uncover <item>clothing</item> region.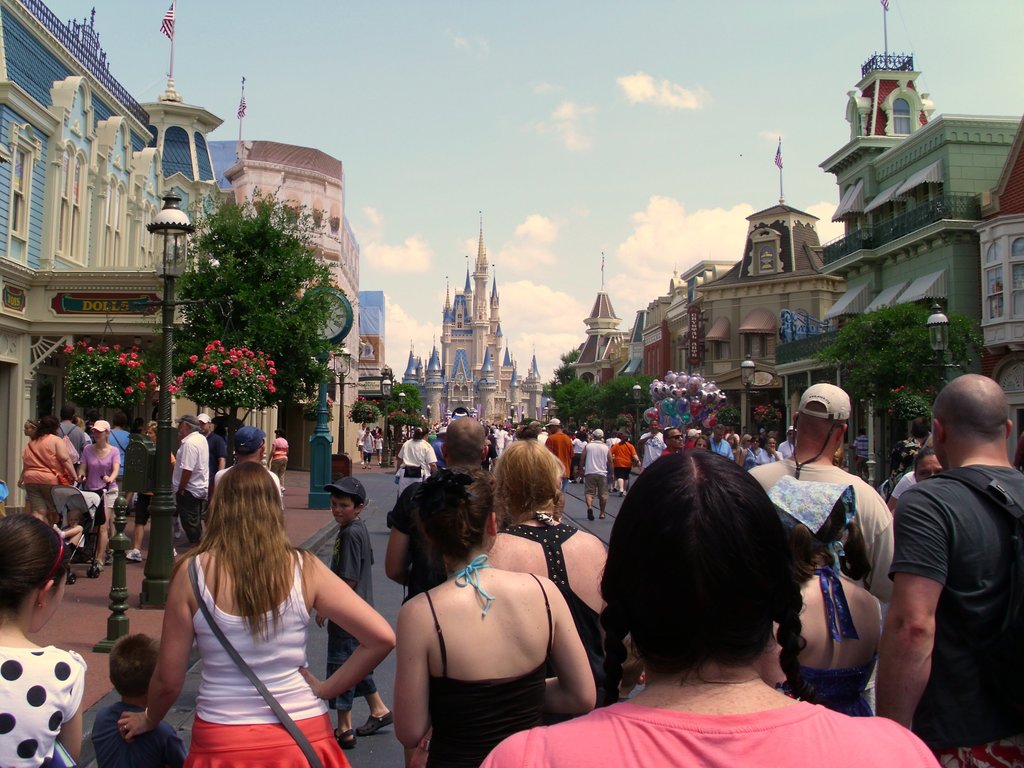
Uncovered: locate(194, 554, 327, 725).
